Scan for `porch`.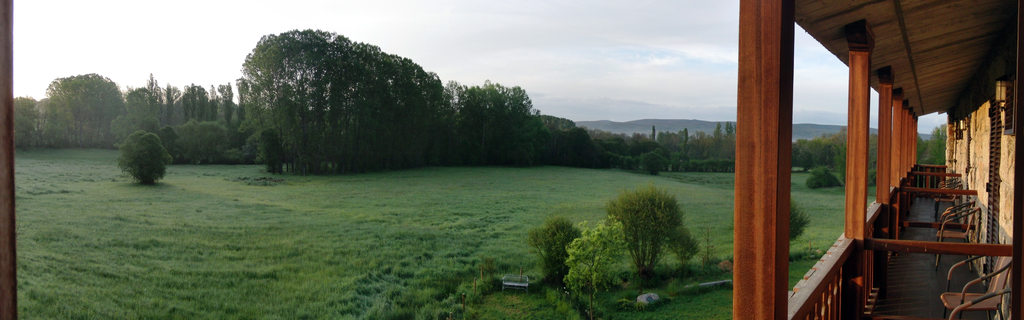
Scan result: detection(703, 123, 1020, 319).
